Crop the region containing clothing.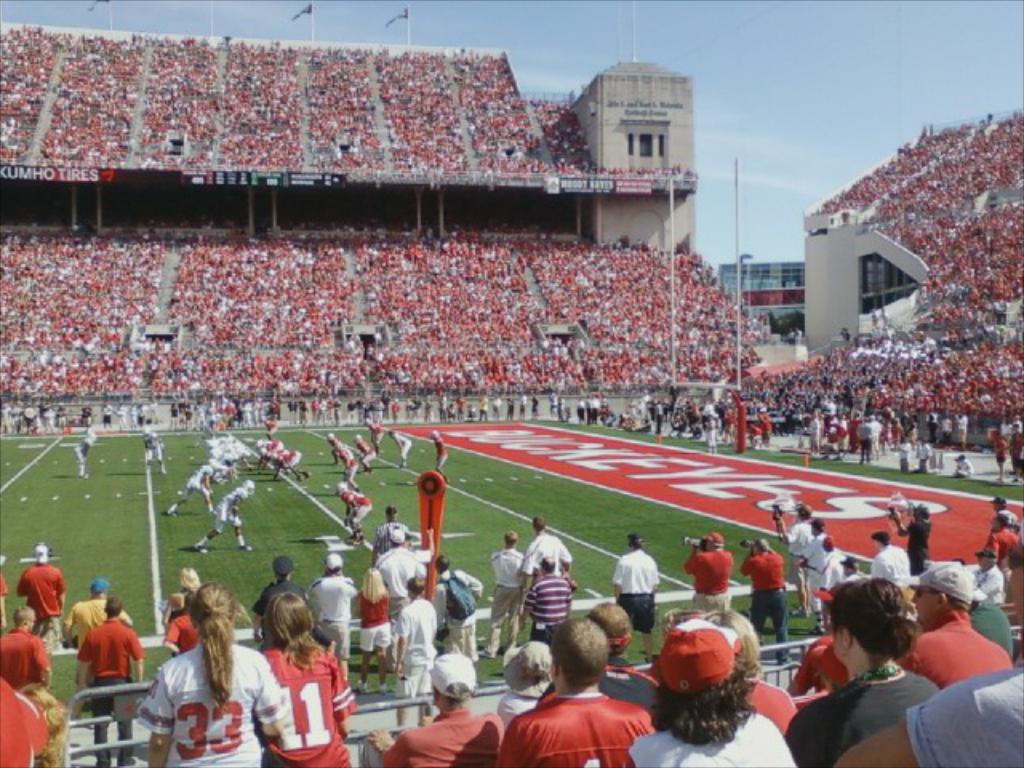
Crop region: pyautogui.locateOnScreen(371, 406, 422, 467).
